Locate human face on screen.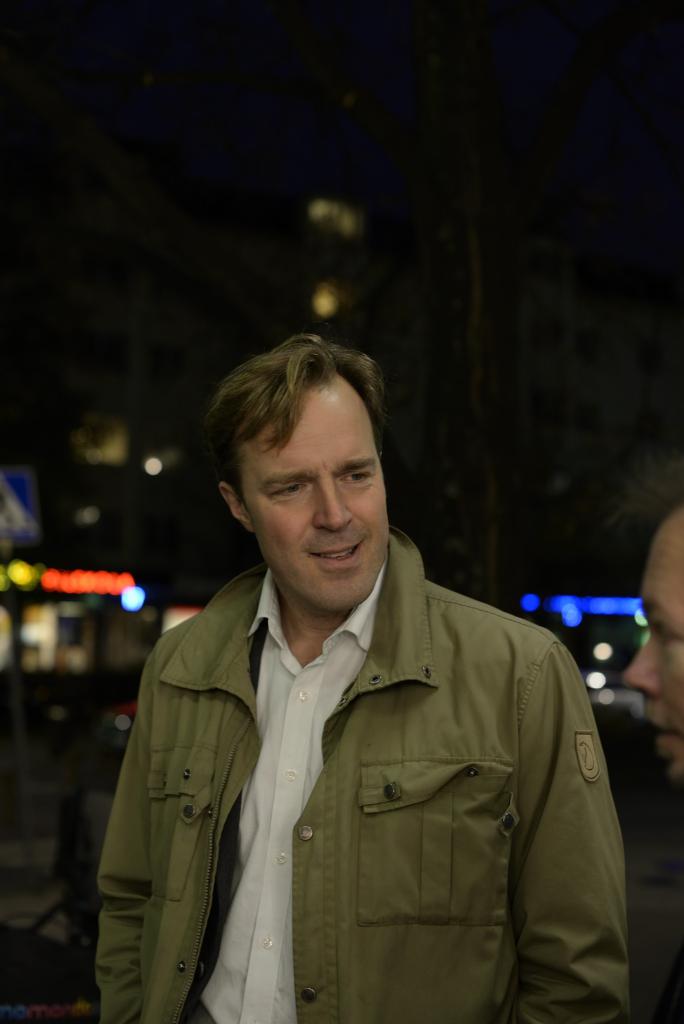
On screen at l=249, t=384, r=388, b=619.
